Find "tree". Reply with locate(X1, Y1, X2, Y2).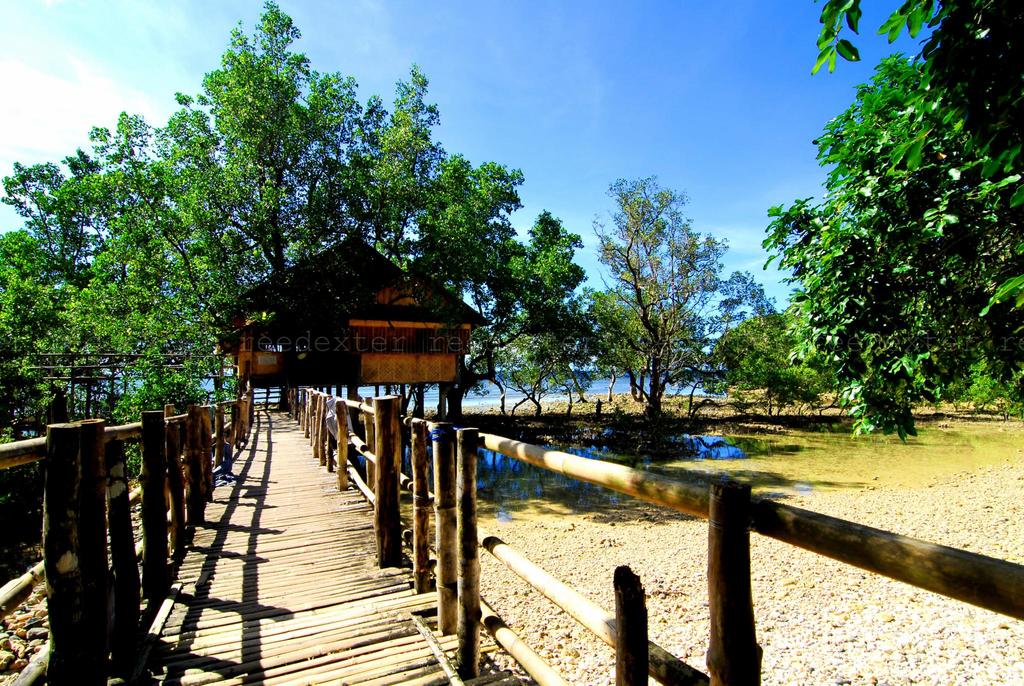
locate(0, 0, 577, 458).
